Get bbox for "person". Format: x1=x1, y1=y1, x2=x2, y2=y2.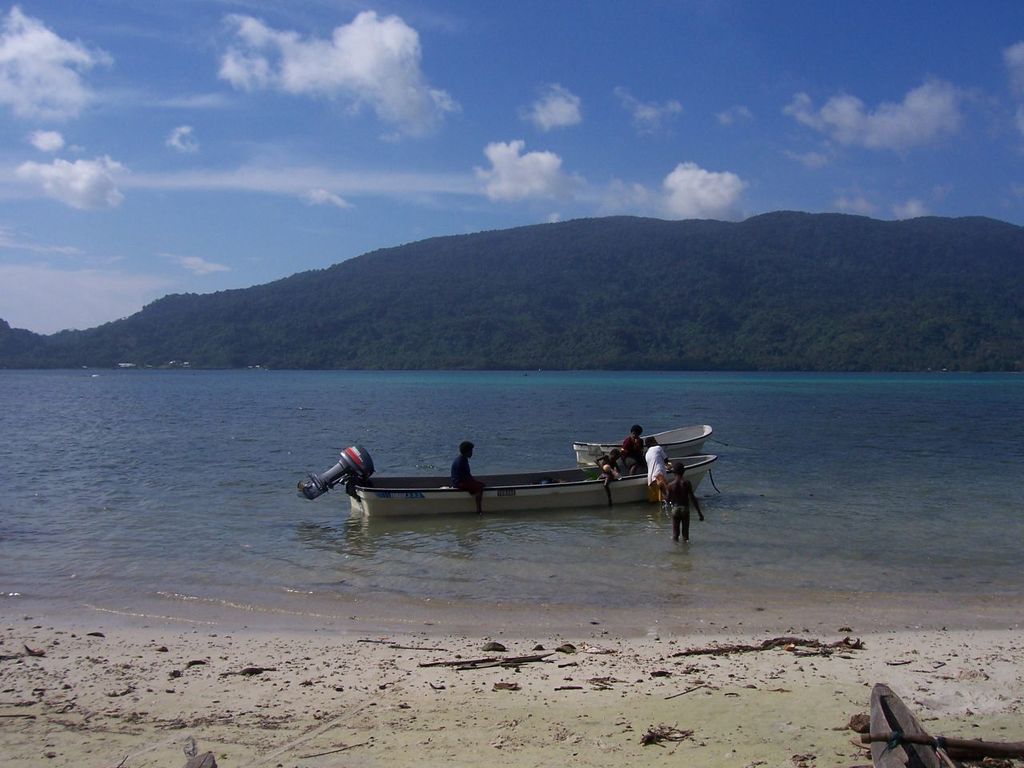
x1=594, y1=446, x2=621, y2=508.
